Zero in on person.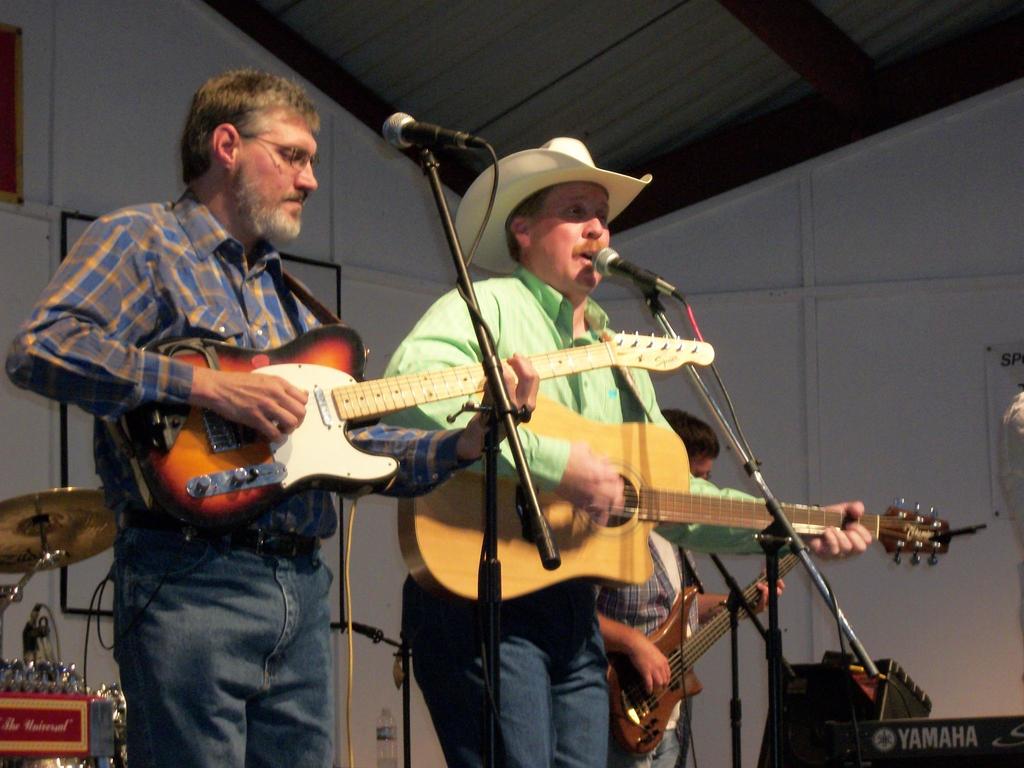
Zeroed in: x1=380, y1=134, x2=872, y2=767.
